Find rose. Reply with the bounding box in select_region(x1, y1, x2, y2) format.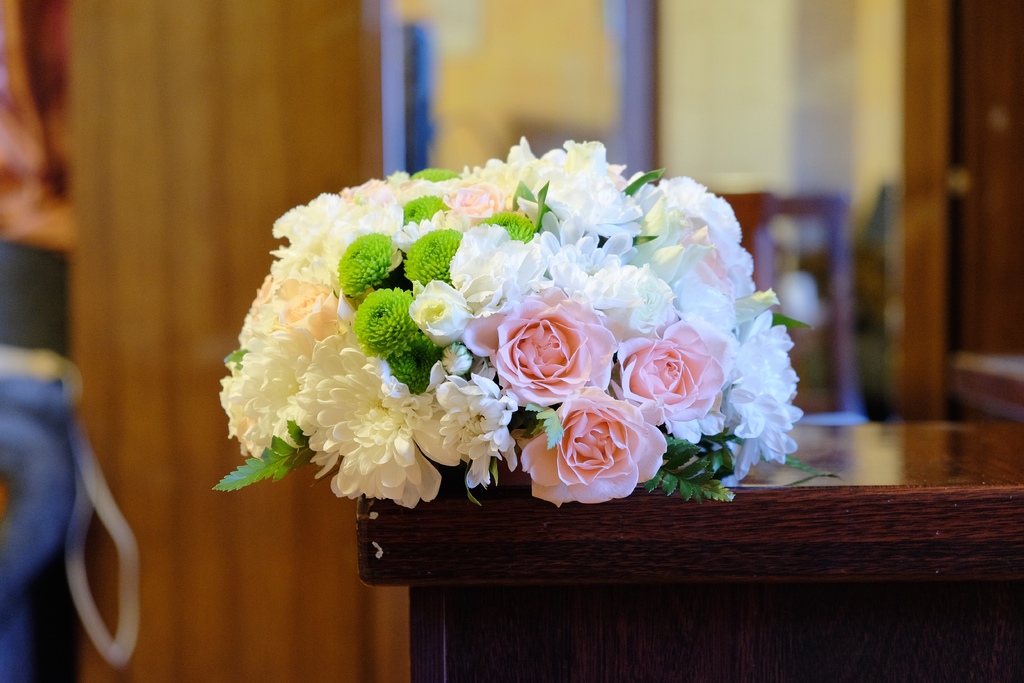
select_region(687, 226, 733, 304).
